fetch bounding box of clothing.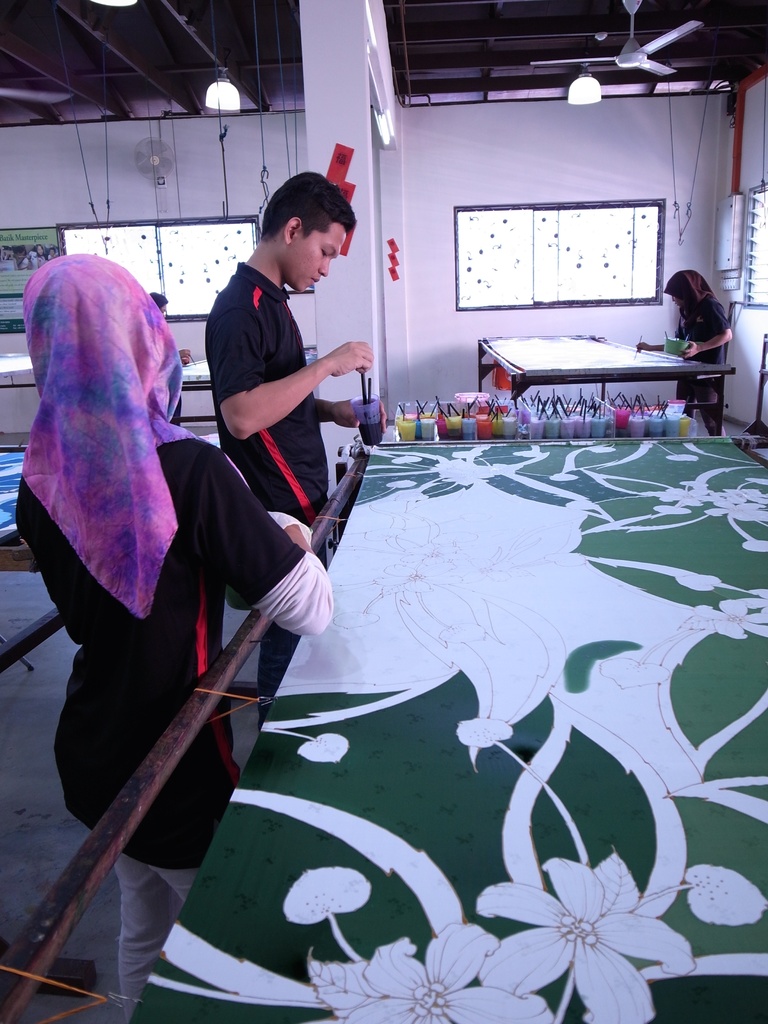
Bbox: bbox(666, 307, 735, 443).
